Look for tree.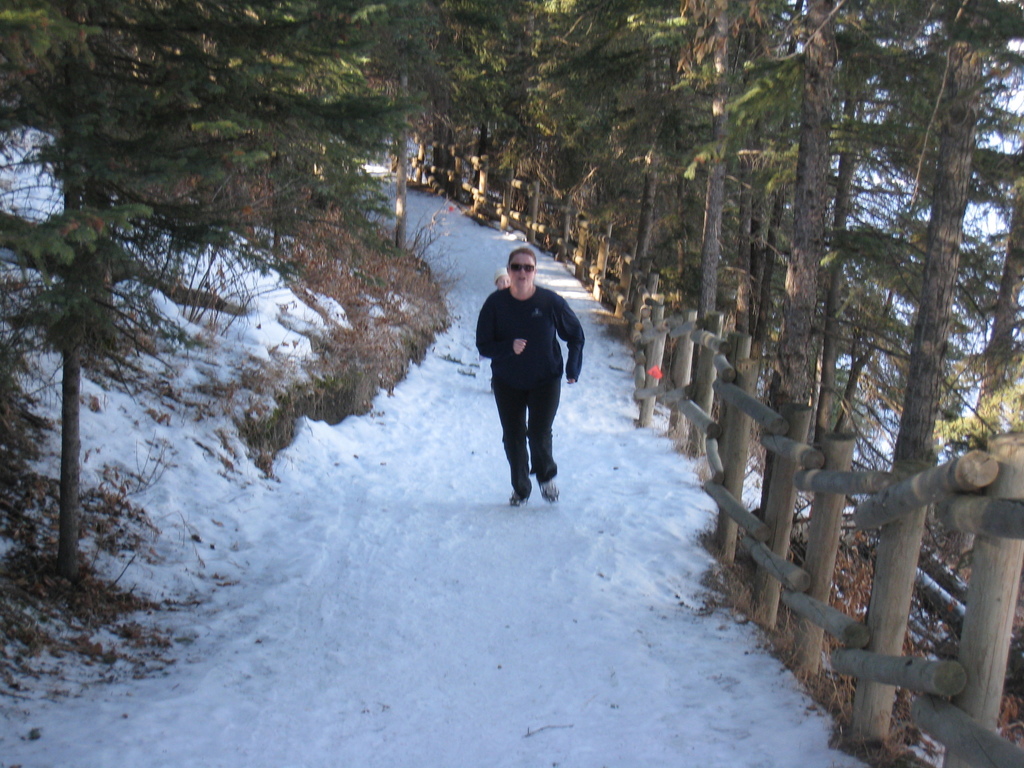
Found: detection(0, 0, 440, 576).
